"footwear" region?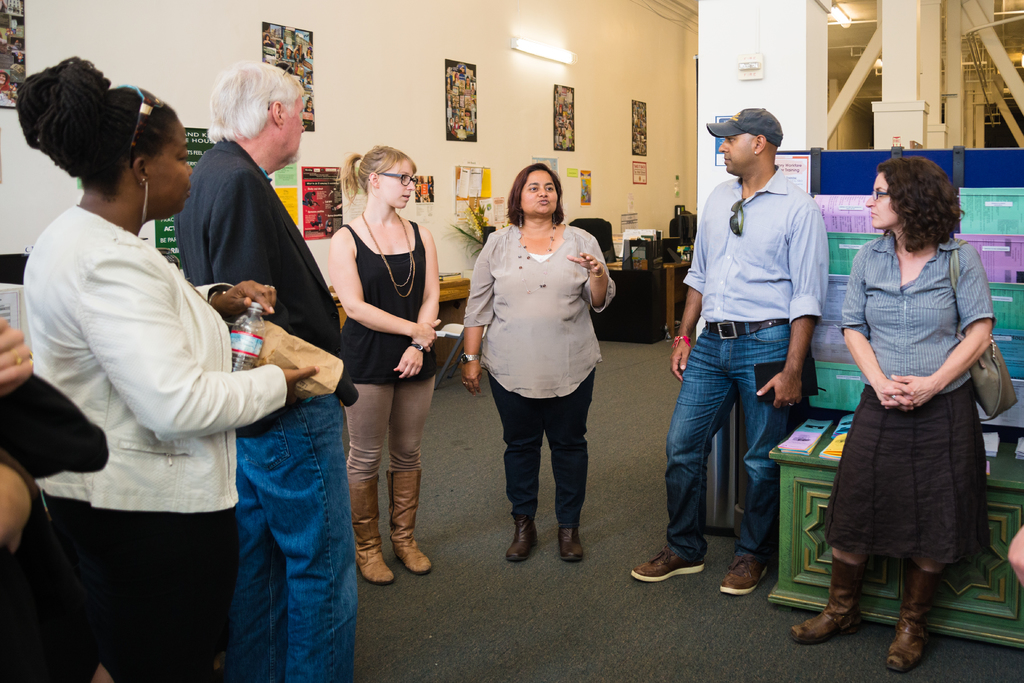
874, 551, 947, 668
